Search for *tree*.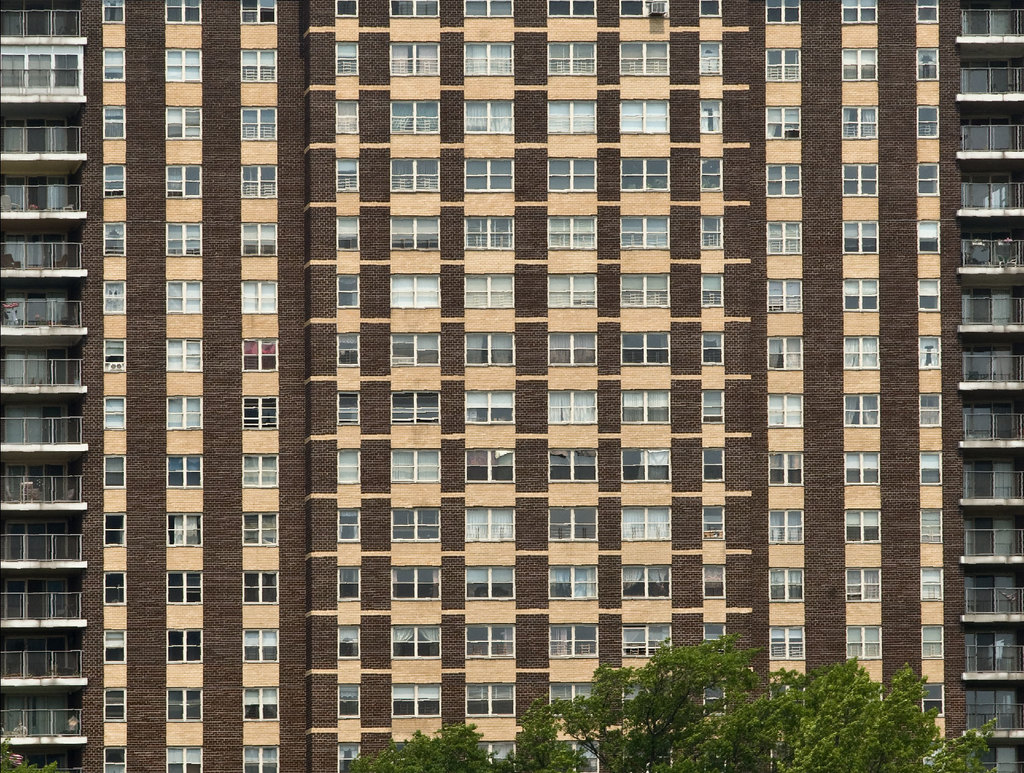
Found at 355,628,997,772.
